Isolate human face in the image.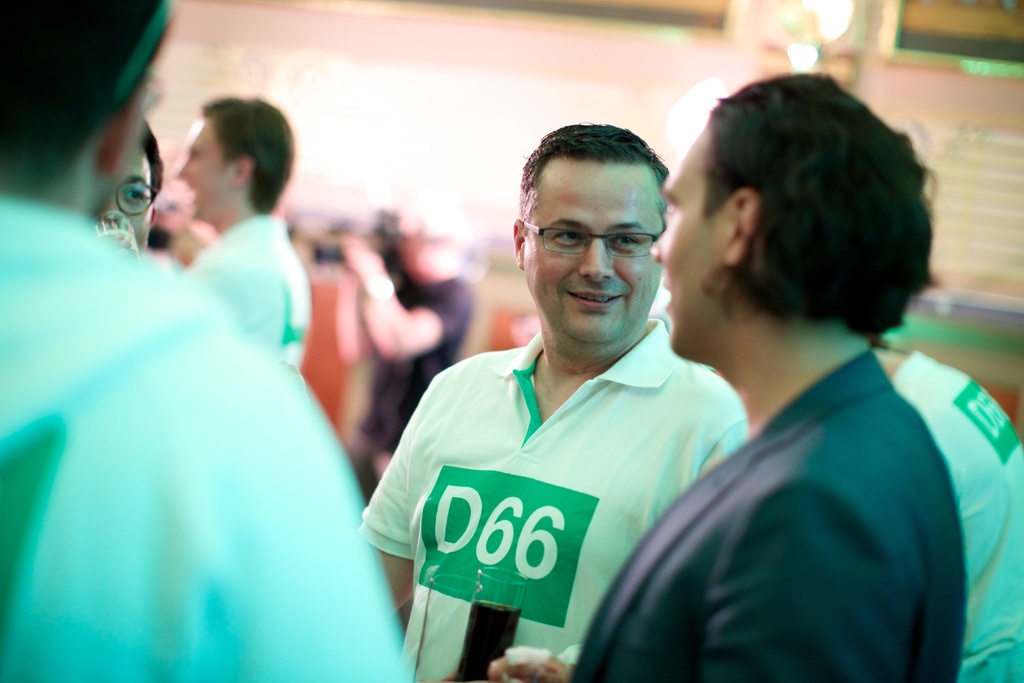
Isolated region: 181 112 227 219.
